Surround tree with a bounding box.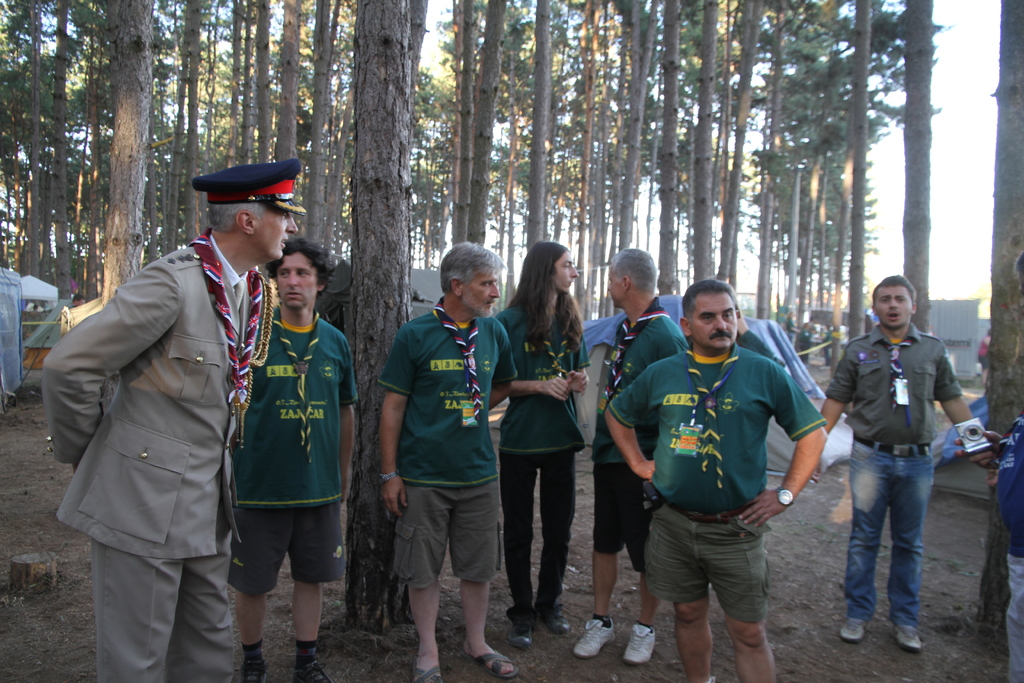
{"left": 975, "top": 0, "right": 1023, "bottom": 632}.
